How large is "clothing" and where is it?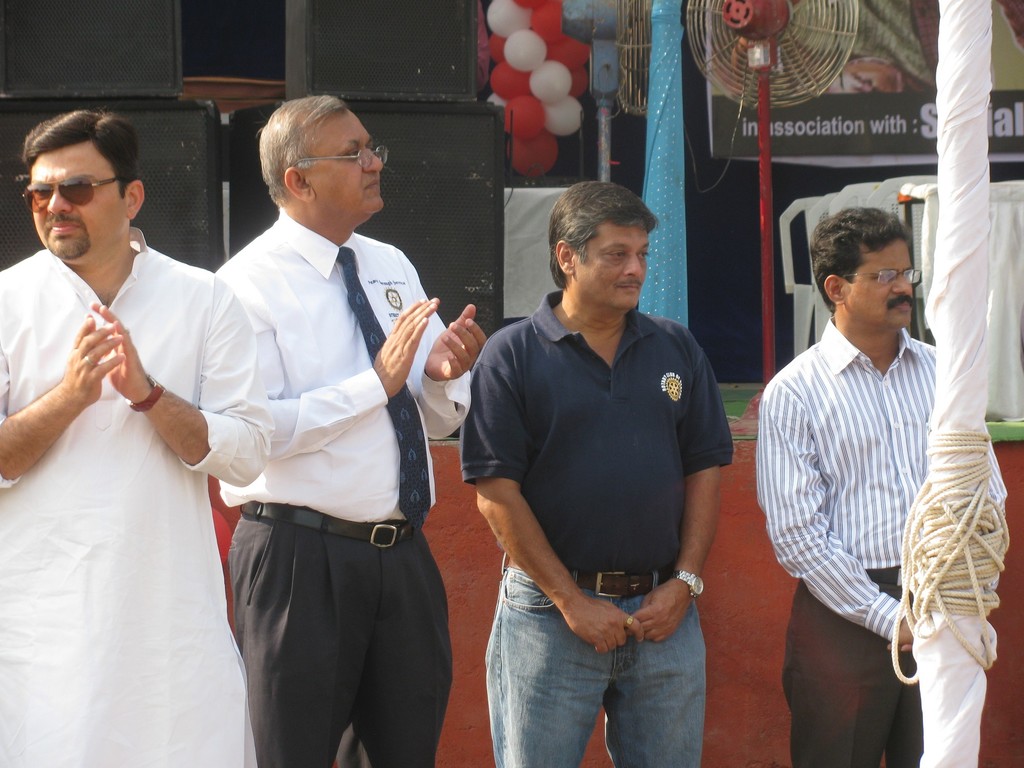
Bounding box: [left=460, top=291, right=731, bottom=767].
